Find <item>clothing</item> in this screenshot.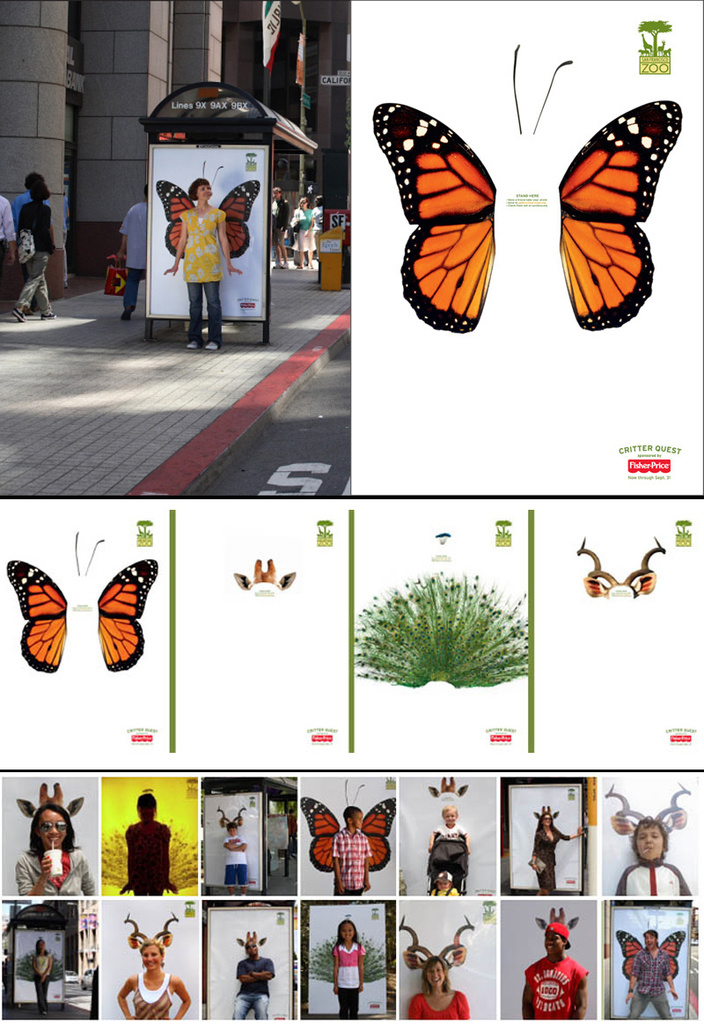
The bounding box for <item>clothing</item> is (431,822,468,840).
